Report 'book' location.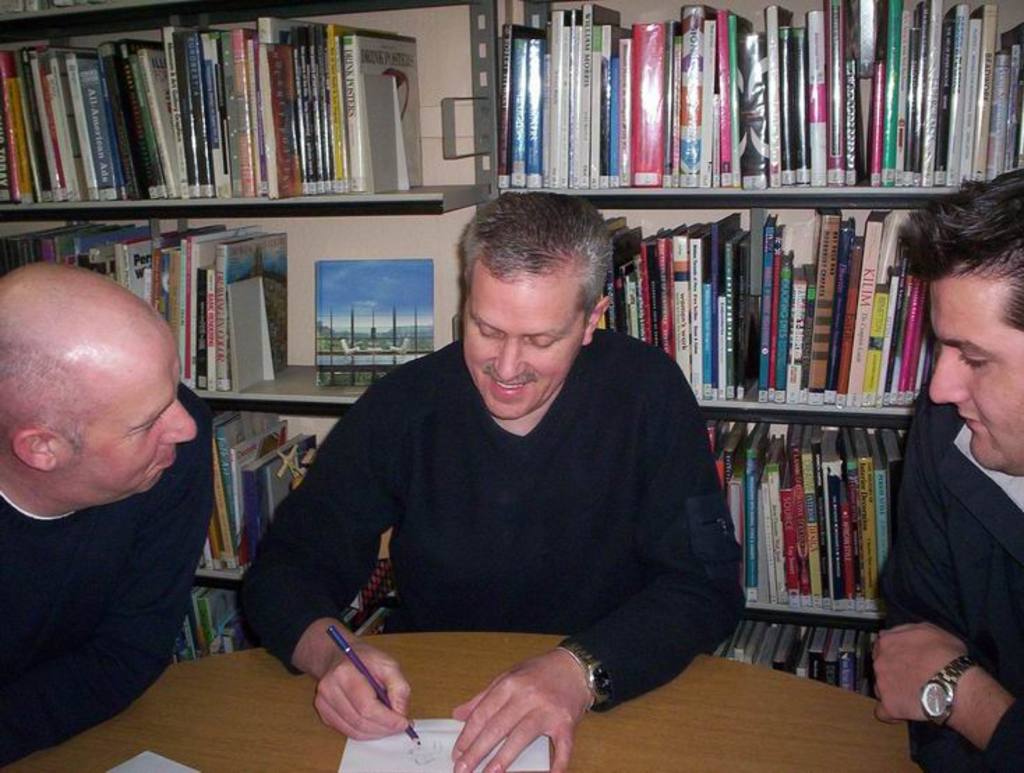
Report: bbox(318, 10, 349, 191).
